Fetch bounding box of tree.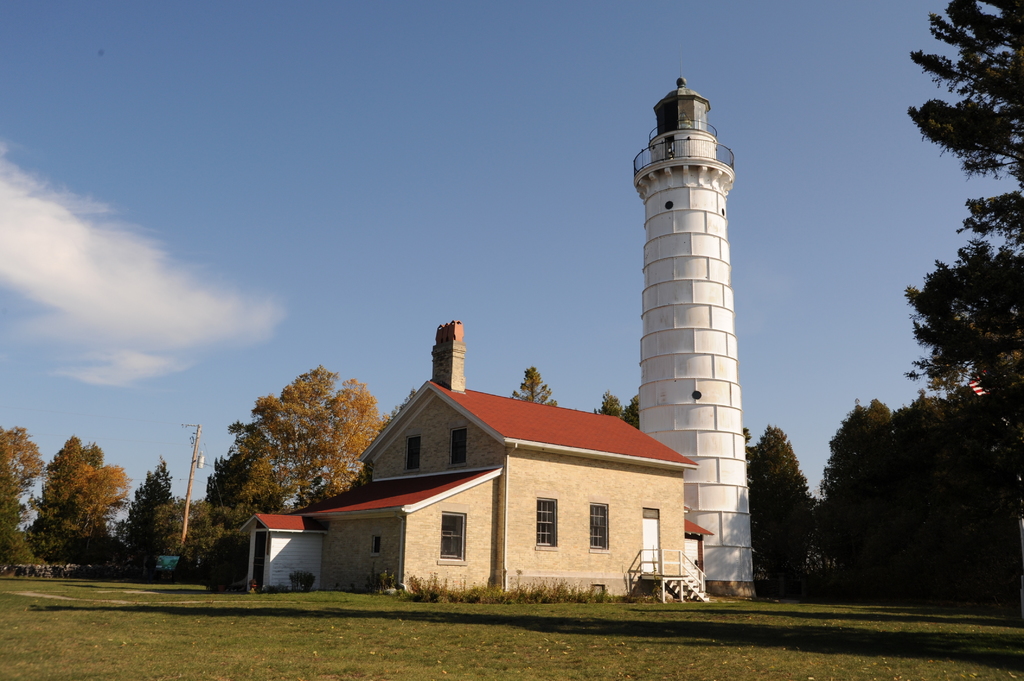
Bbox: <box>0,422,42,581</box>.
